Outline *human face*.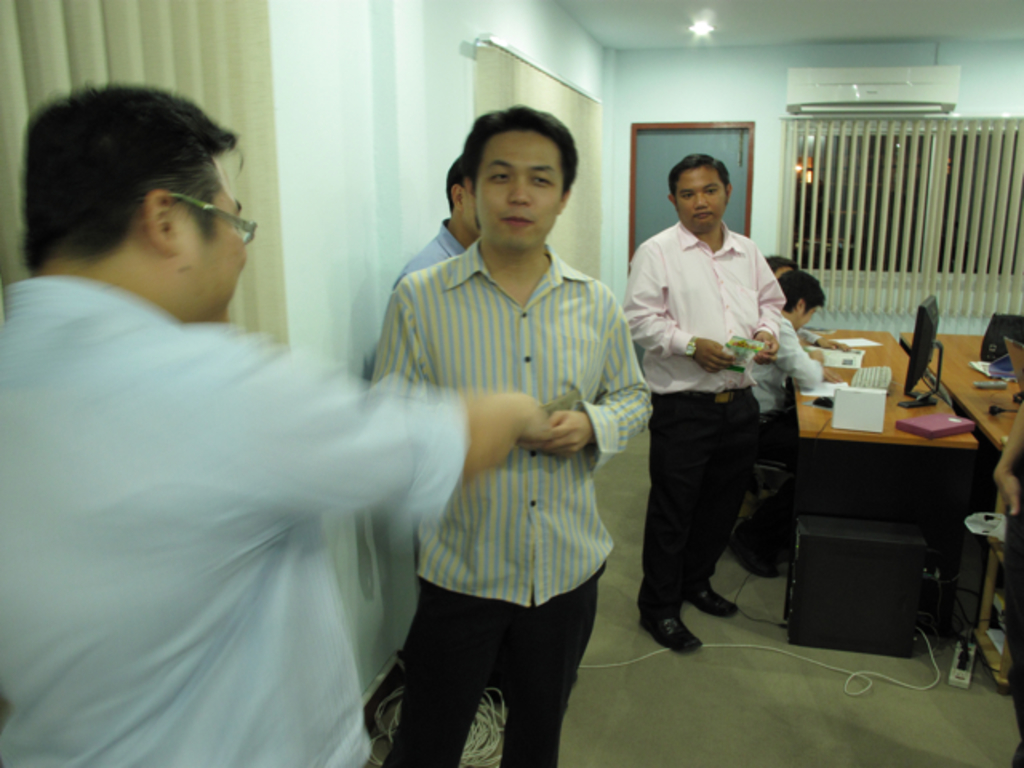
Outline: (left=179, top=154, right=251, bottom=320).
